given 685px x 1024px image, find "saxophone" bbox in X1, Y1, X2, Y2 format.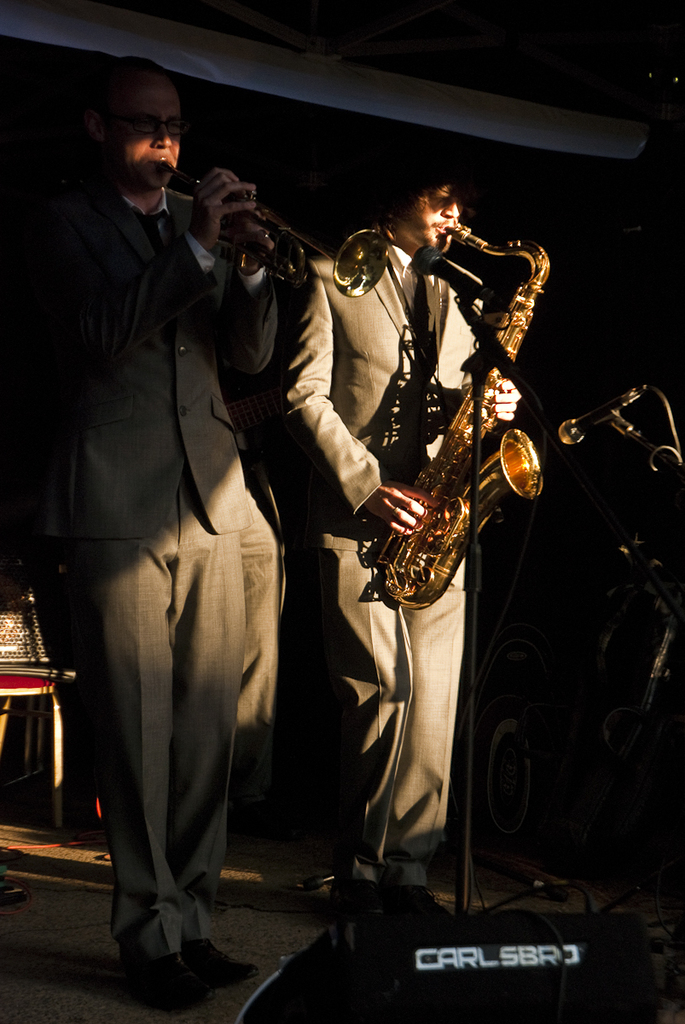
375, 216, 553, 611.
